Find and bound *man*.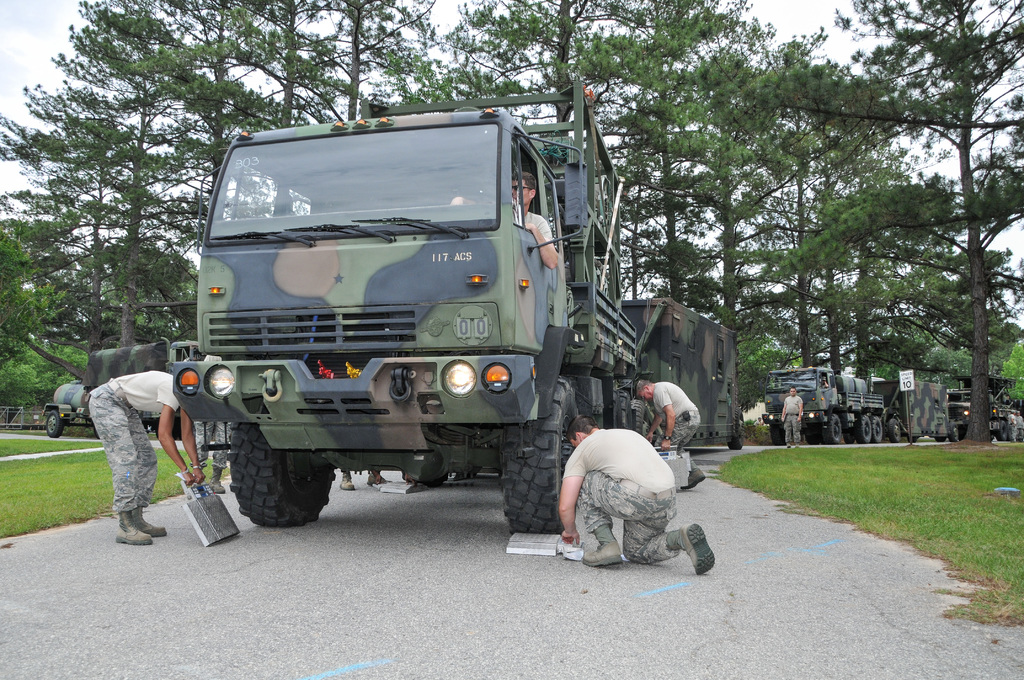
Bound: (left=1005, top=409, right=1018, bottom=442).
